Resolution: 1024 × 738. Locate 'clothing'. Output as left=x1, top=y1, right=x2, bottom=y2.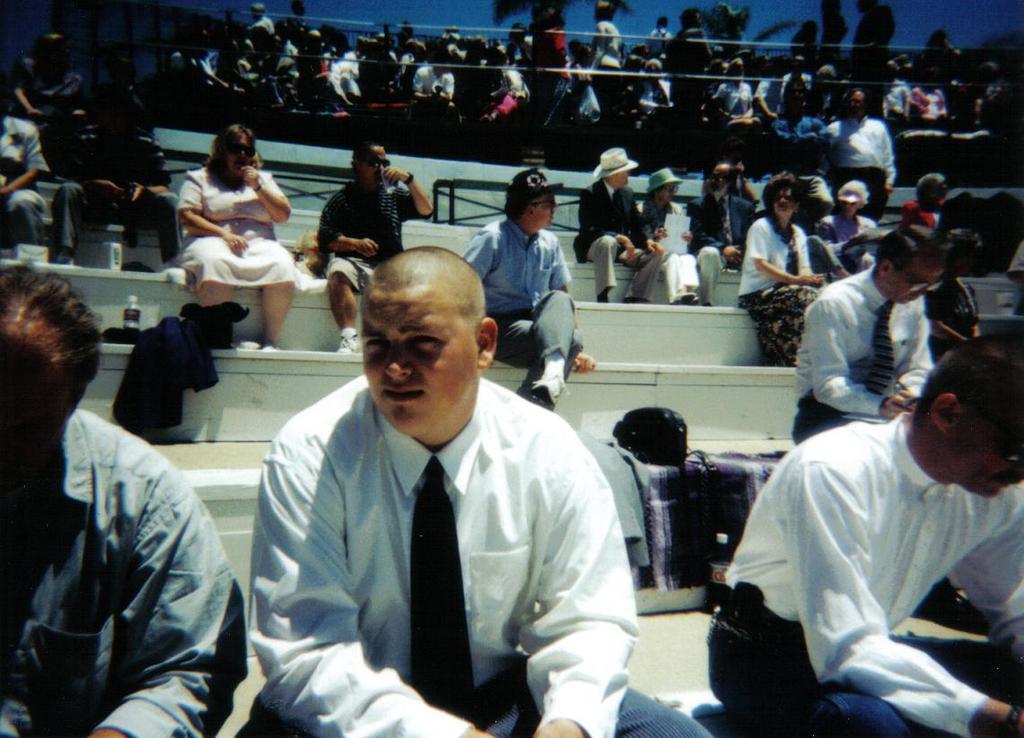
left=234, top=47, right=282, bottom=94.
